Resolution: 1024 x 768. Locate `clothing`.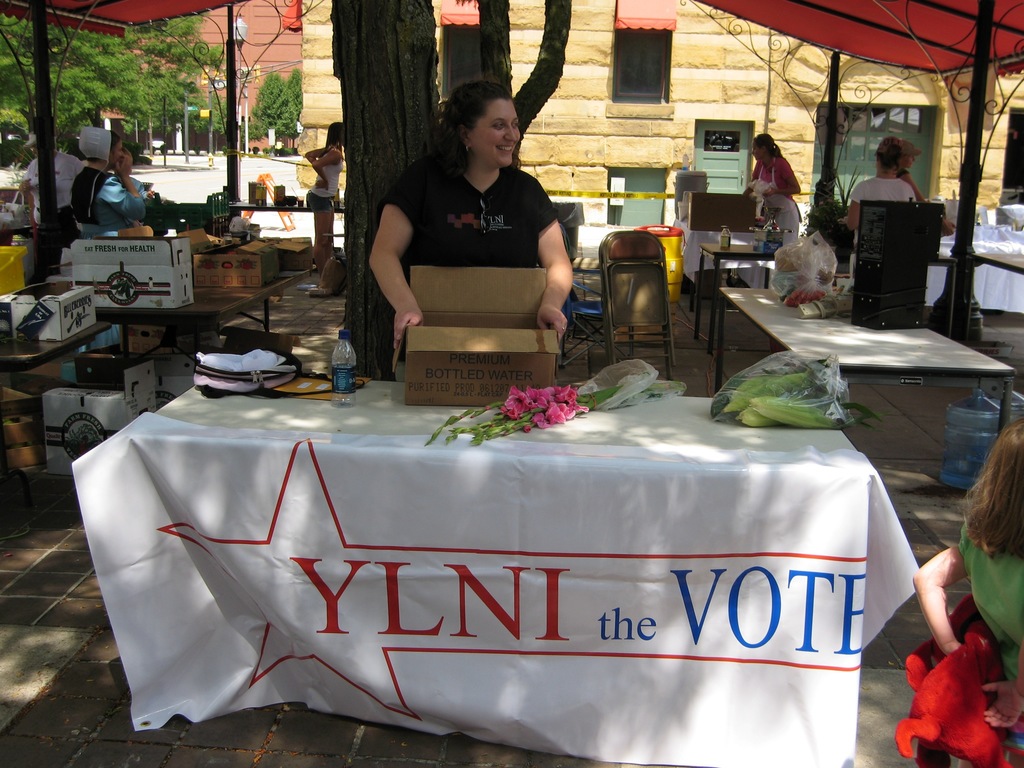
Rect(849, 168, 913, 203).
